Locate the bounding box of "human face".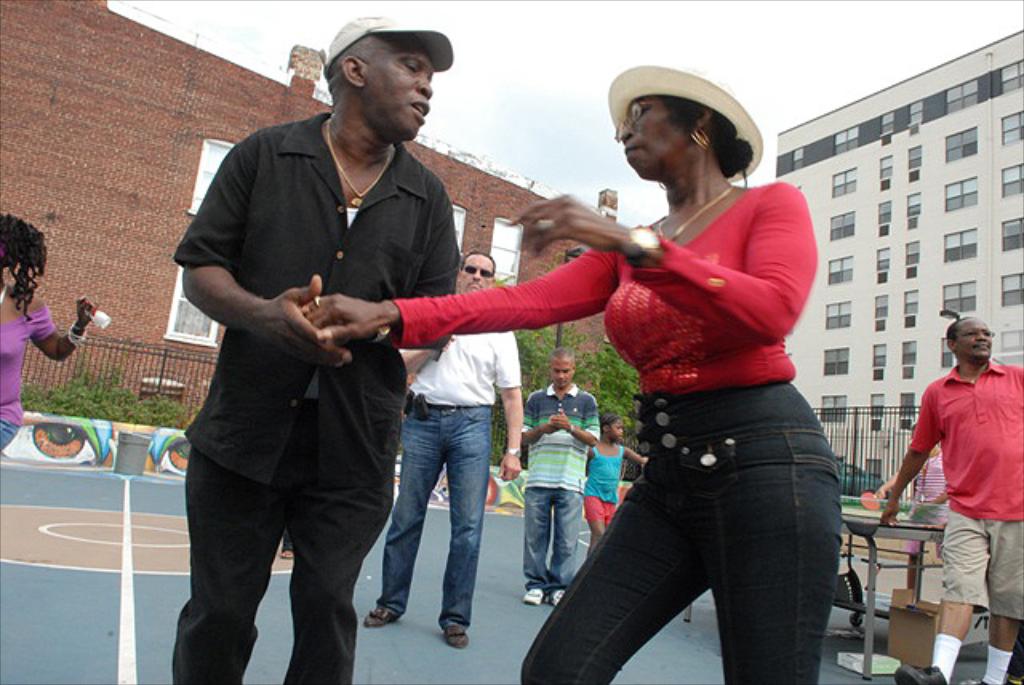
Bounding box: 621 96 686 171.
